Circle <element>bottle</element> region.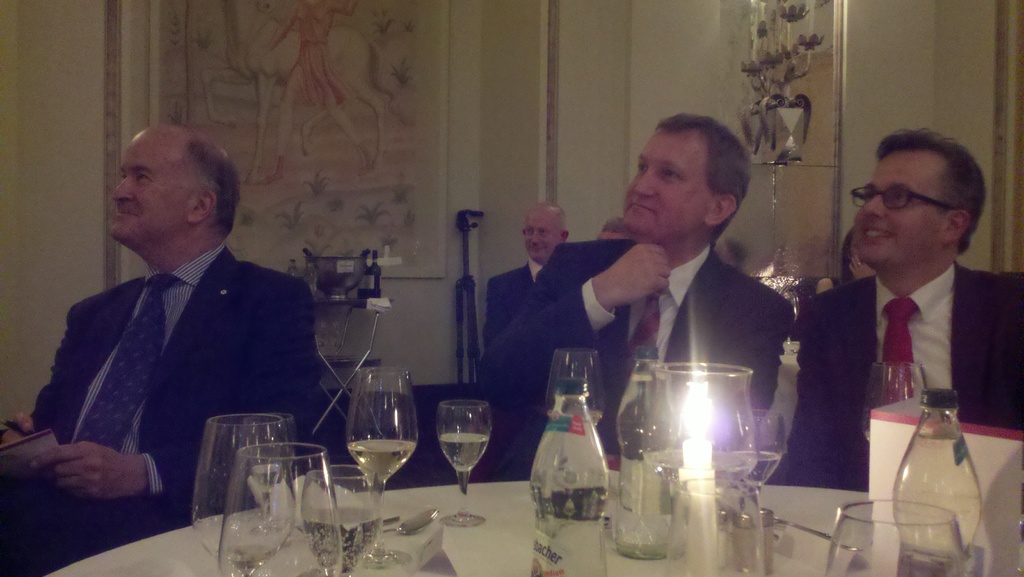
Region: bbox=[883, 389, 984, 566].
